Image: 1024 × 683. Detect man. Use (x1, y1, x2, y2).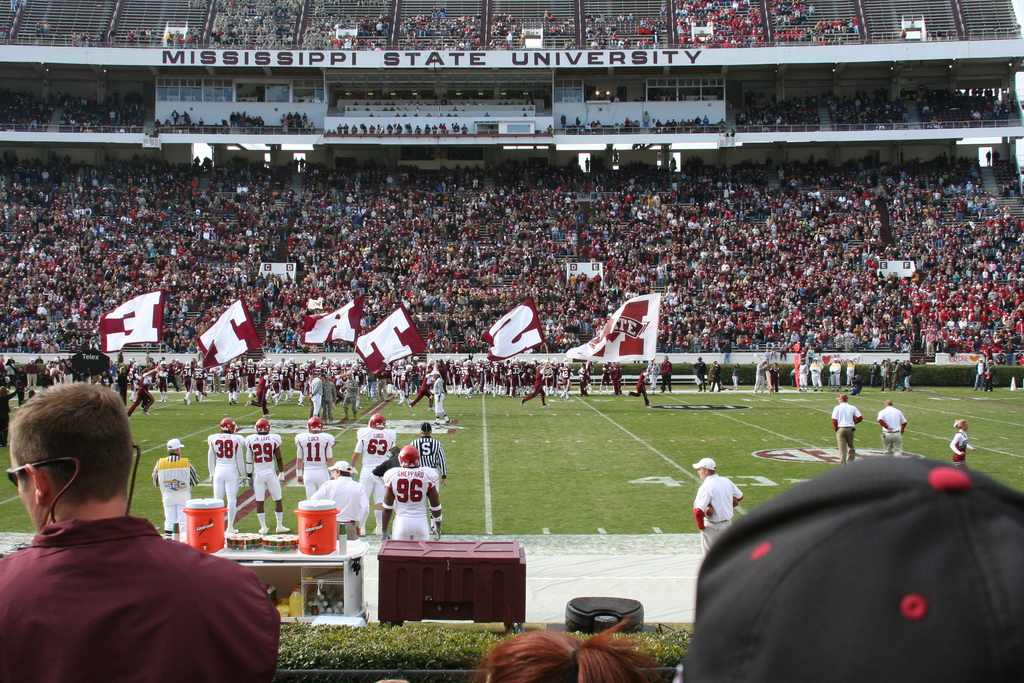
(693, 457, 748, 545).
